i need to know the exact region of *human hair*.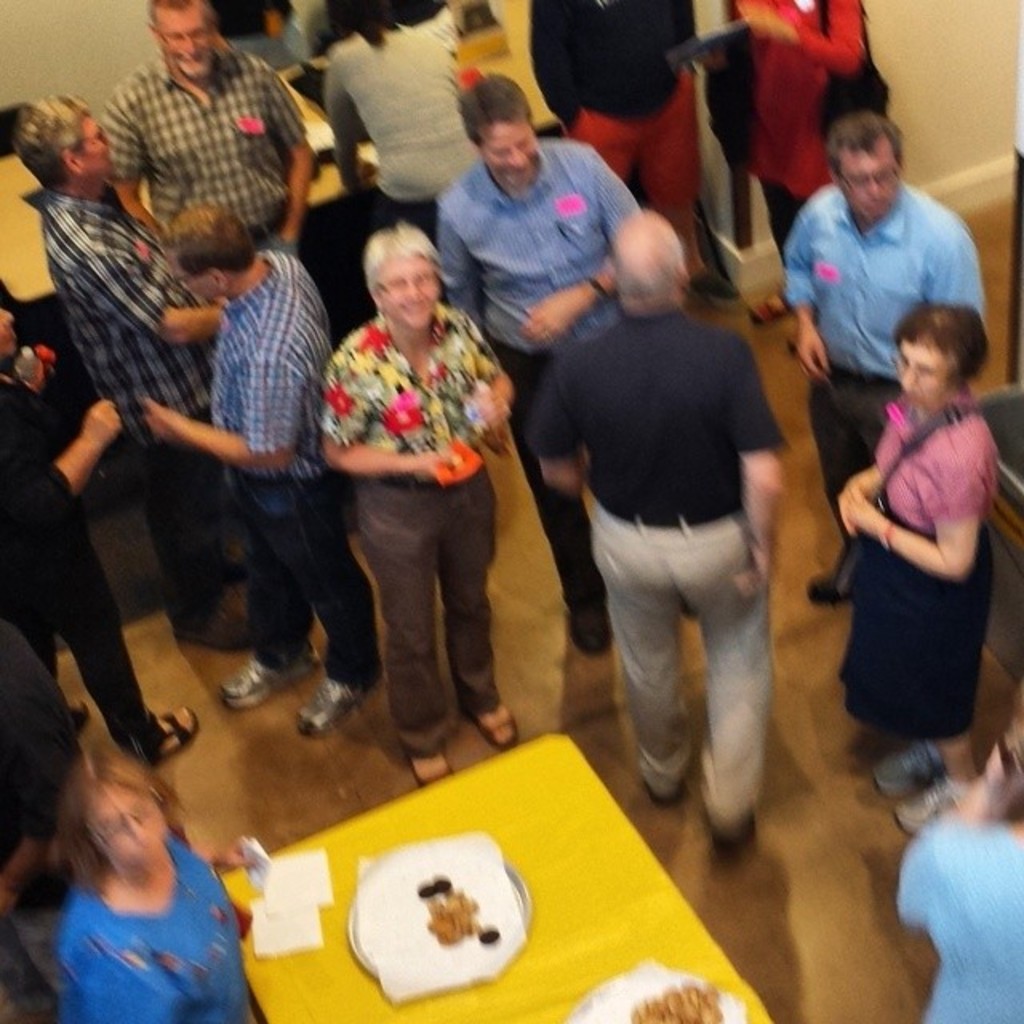
Region: box(826, 107, 907, 179).
